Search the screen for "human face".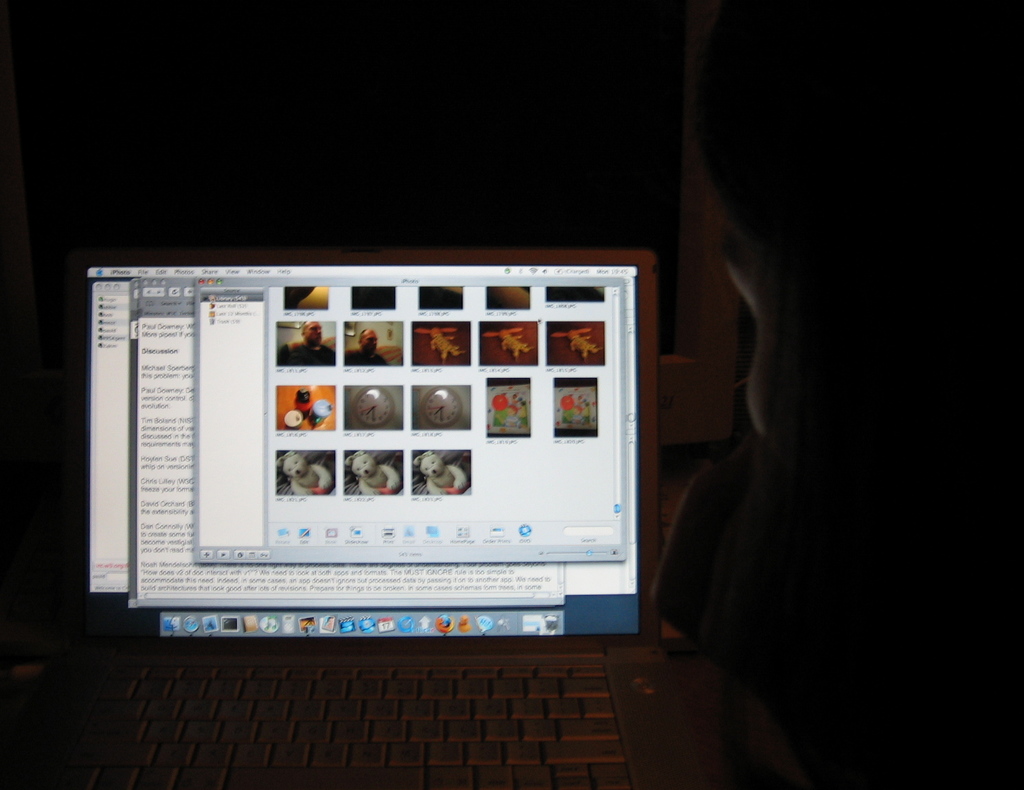
Found at [x1=310, y1=329, x2=325, y2=340].
